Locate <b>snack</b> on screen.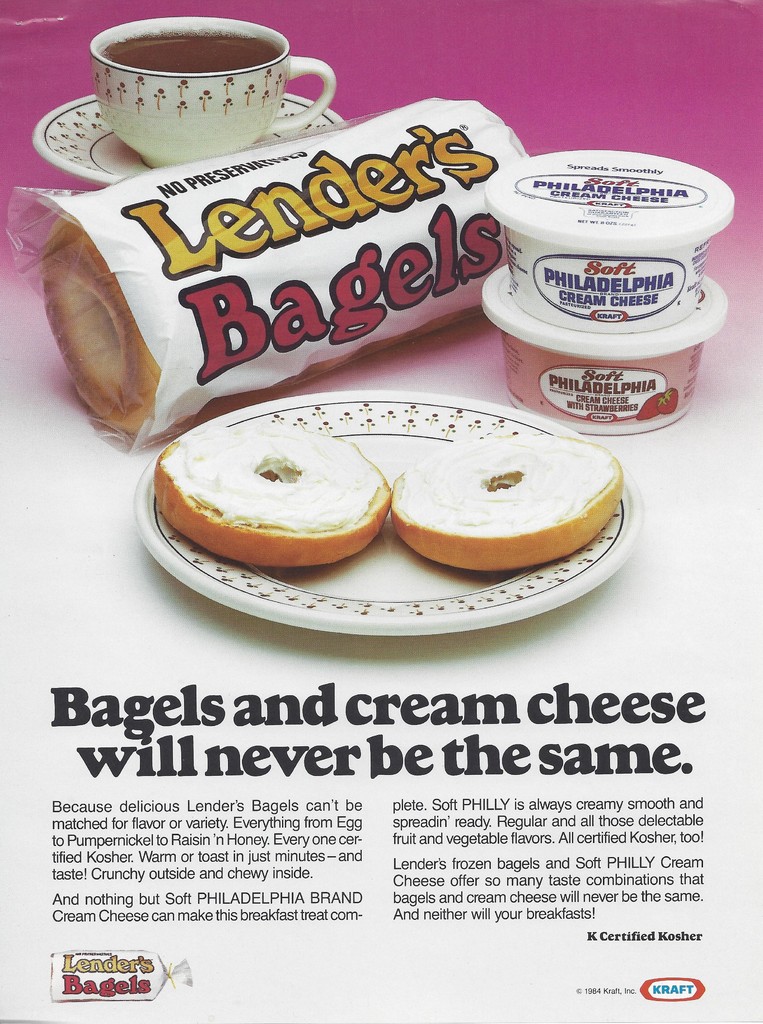
On screen at box(392, 431, 627, 573).
